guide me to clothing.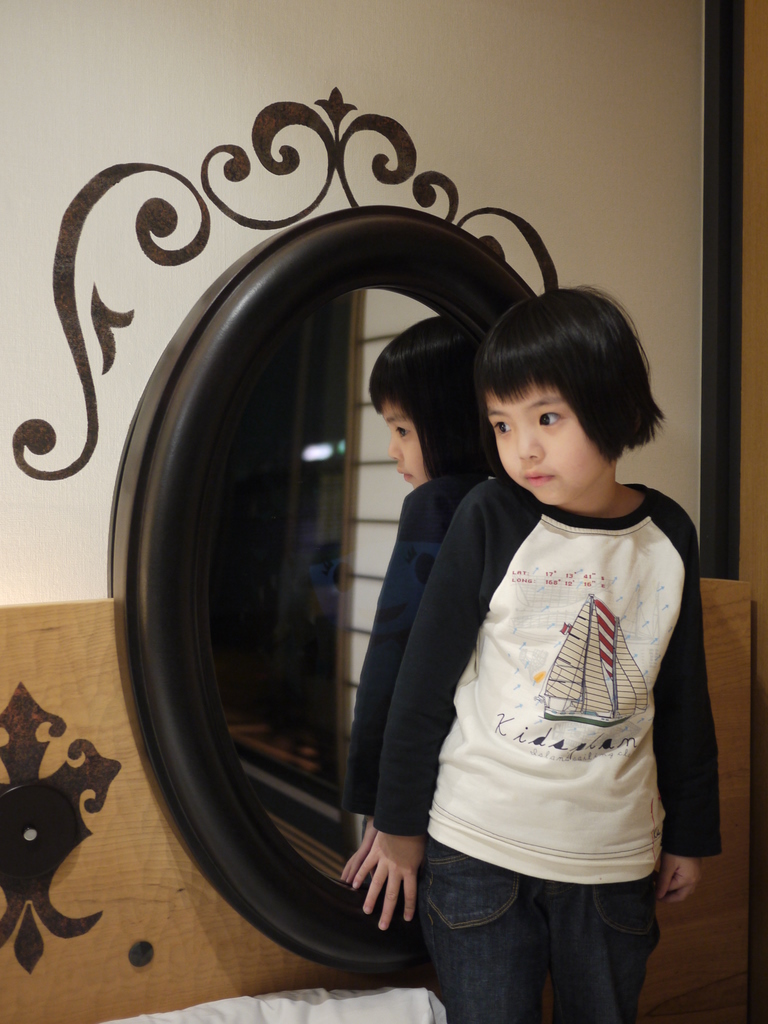
Guidance: 374:476:719:1023.
